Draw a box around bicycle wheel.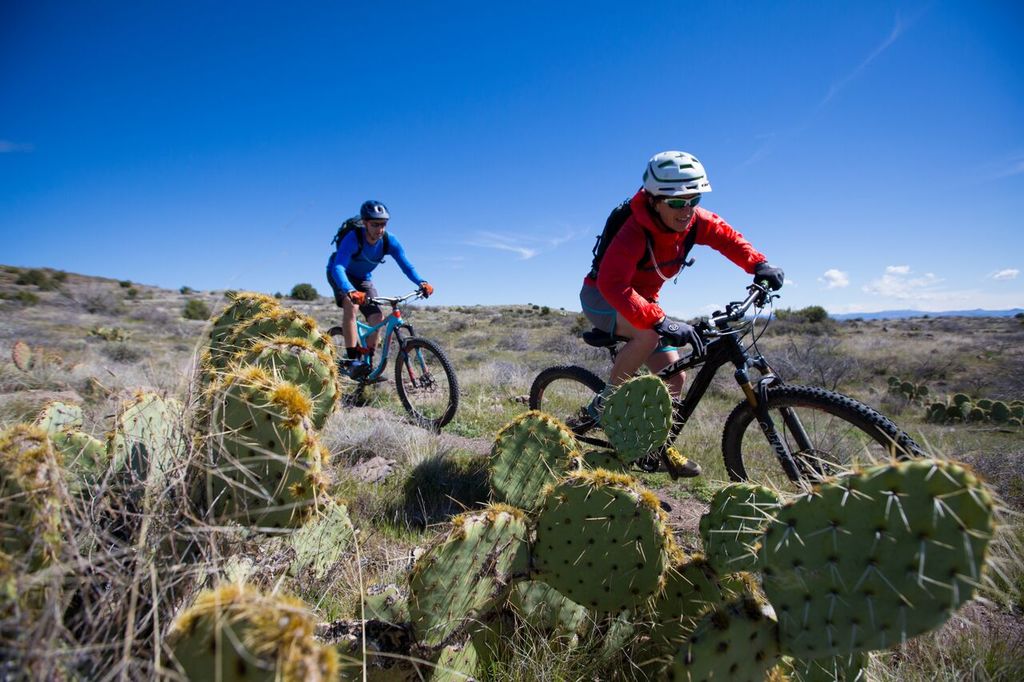
bbox=[714, 379, 931, 497].
